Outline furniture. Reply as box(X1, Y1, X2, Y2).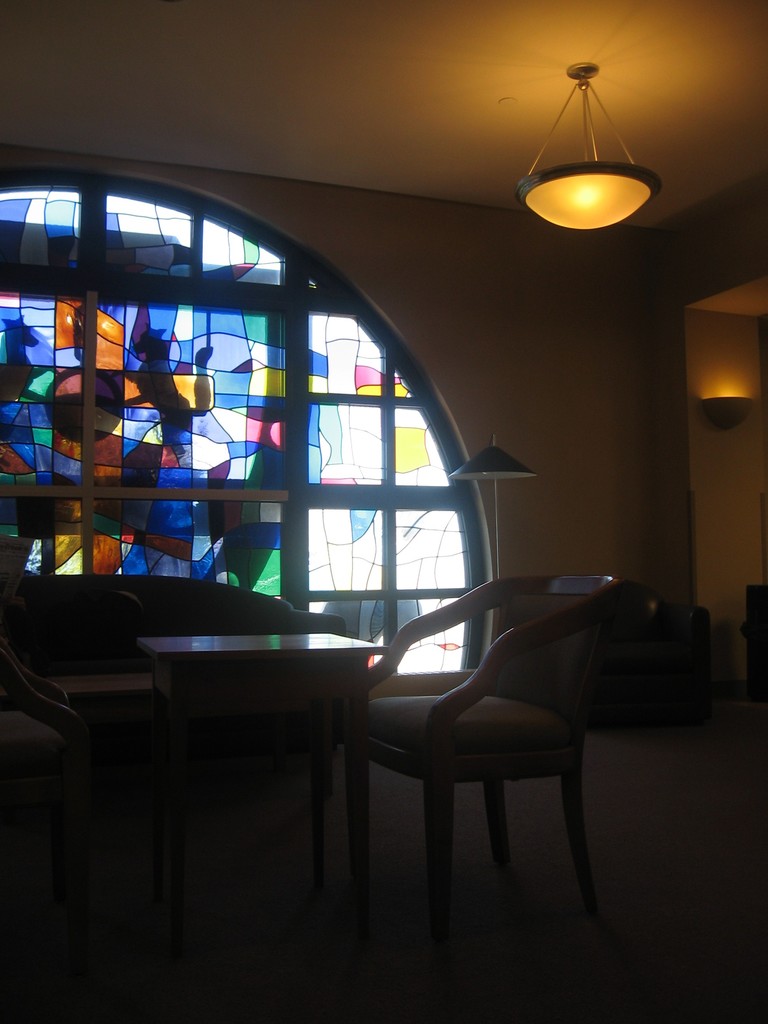
box(0, 648, 85, 760).
